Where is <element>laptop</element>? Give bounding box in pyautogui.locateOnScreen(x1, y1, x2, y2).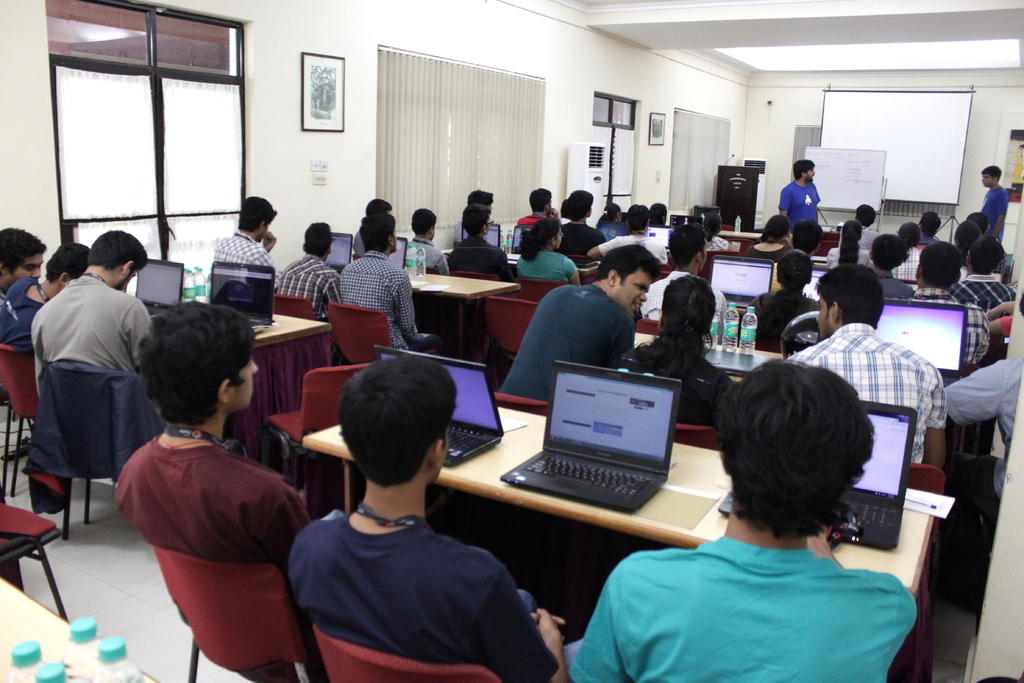
pyautogui.locateOnScreen(493, 363, 698, 520).
